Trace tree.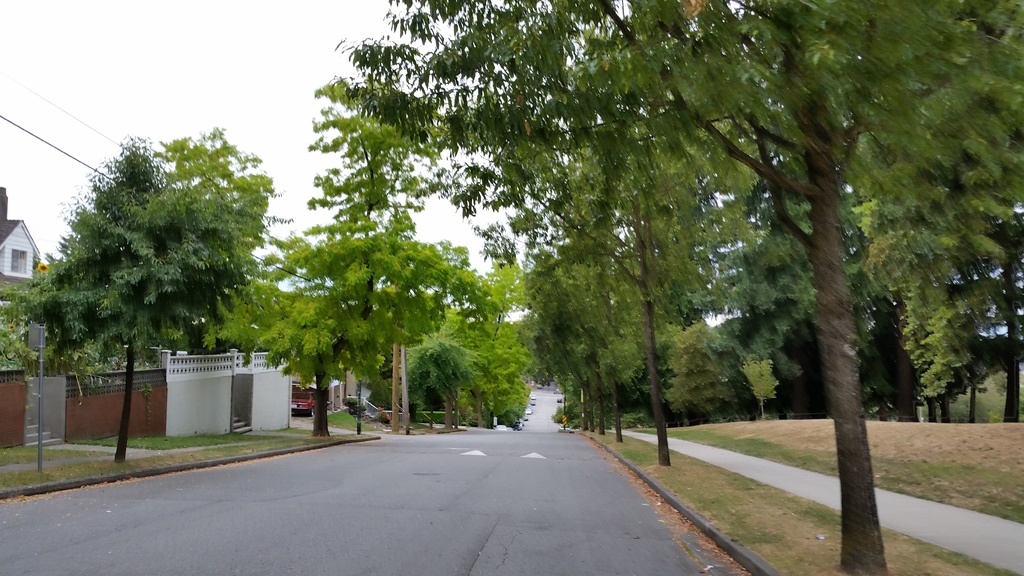
Traced to <region>39, 130, 246, 471</region>.
